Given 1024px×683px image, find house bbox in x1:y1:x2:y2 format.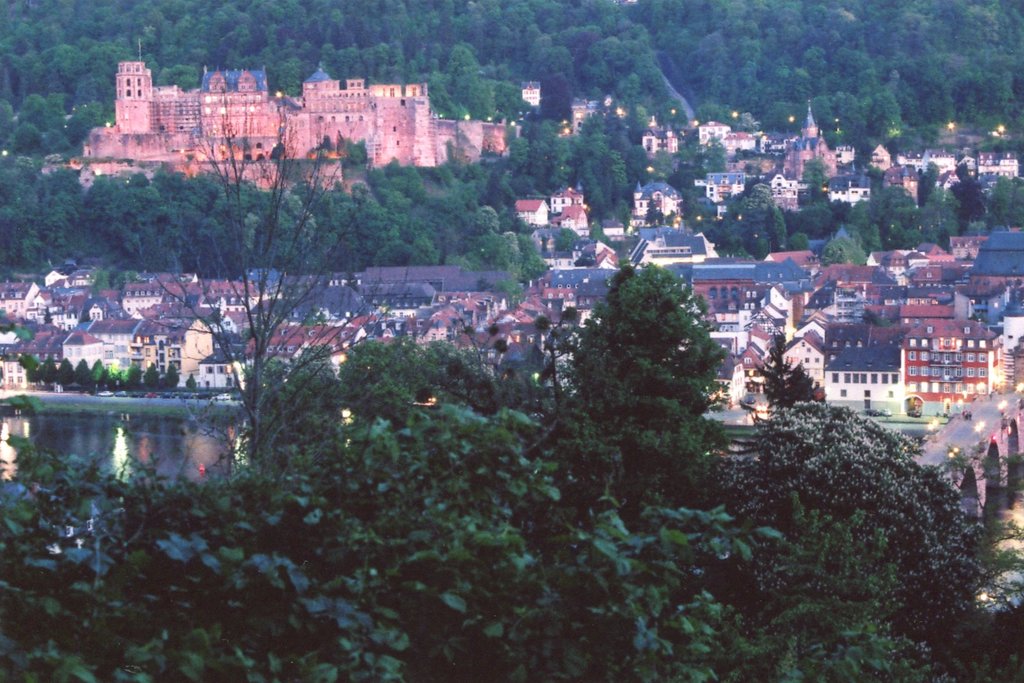
65:288:99:320.
